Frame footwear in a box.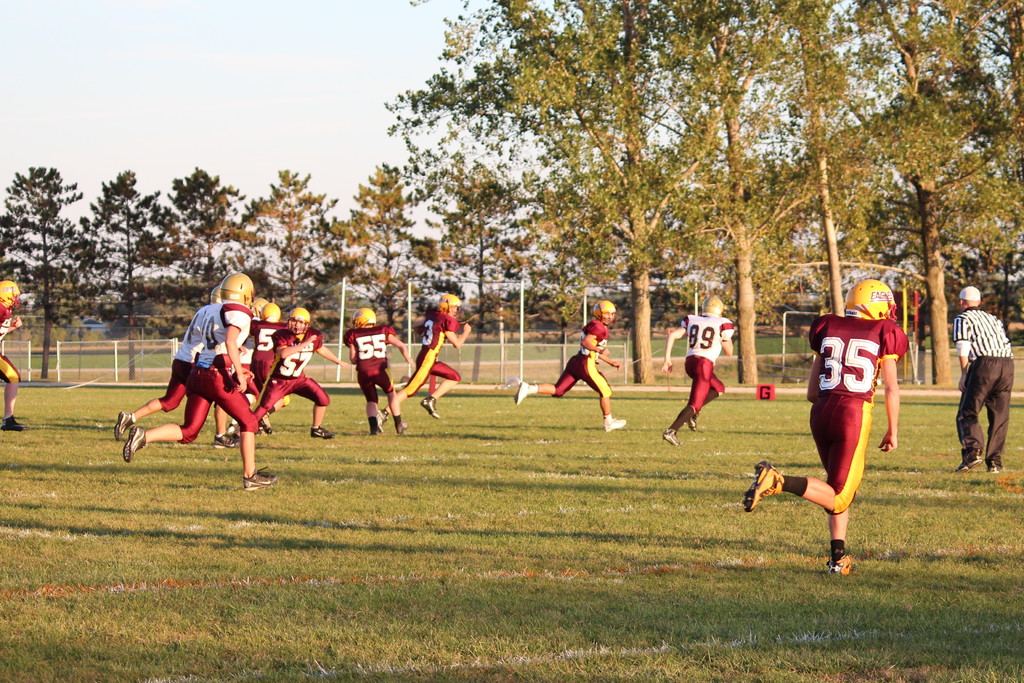
crop(122, 426, 145, 462).
